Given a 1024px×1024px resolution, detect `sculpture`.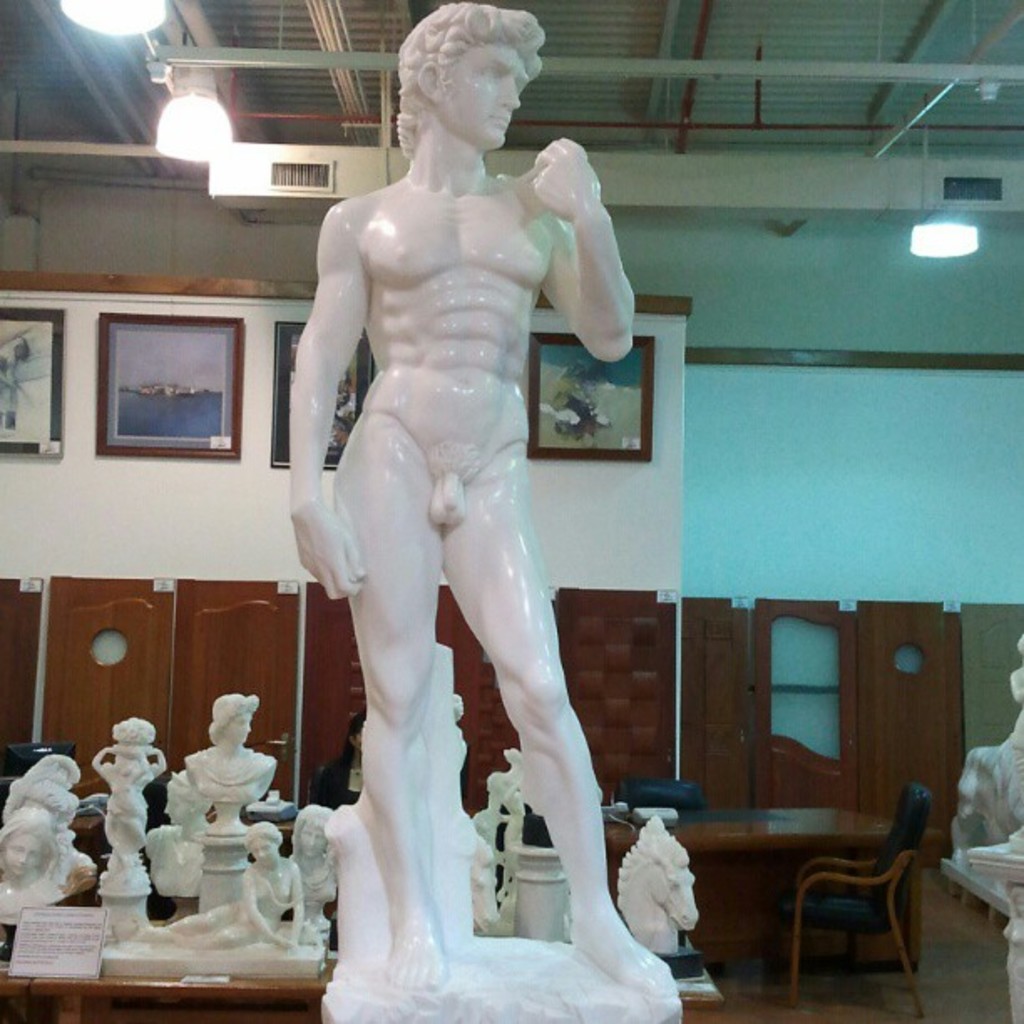
left=131, top=823, right=311, bottom=944.
